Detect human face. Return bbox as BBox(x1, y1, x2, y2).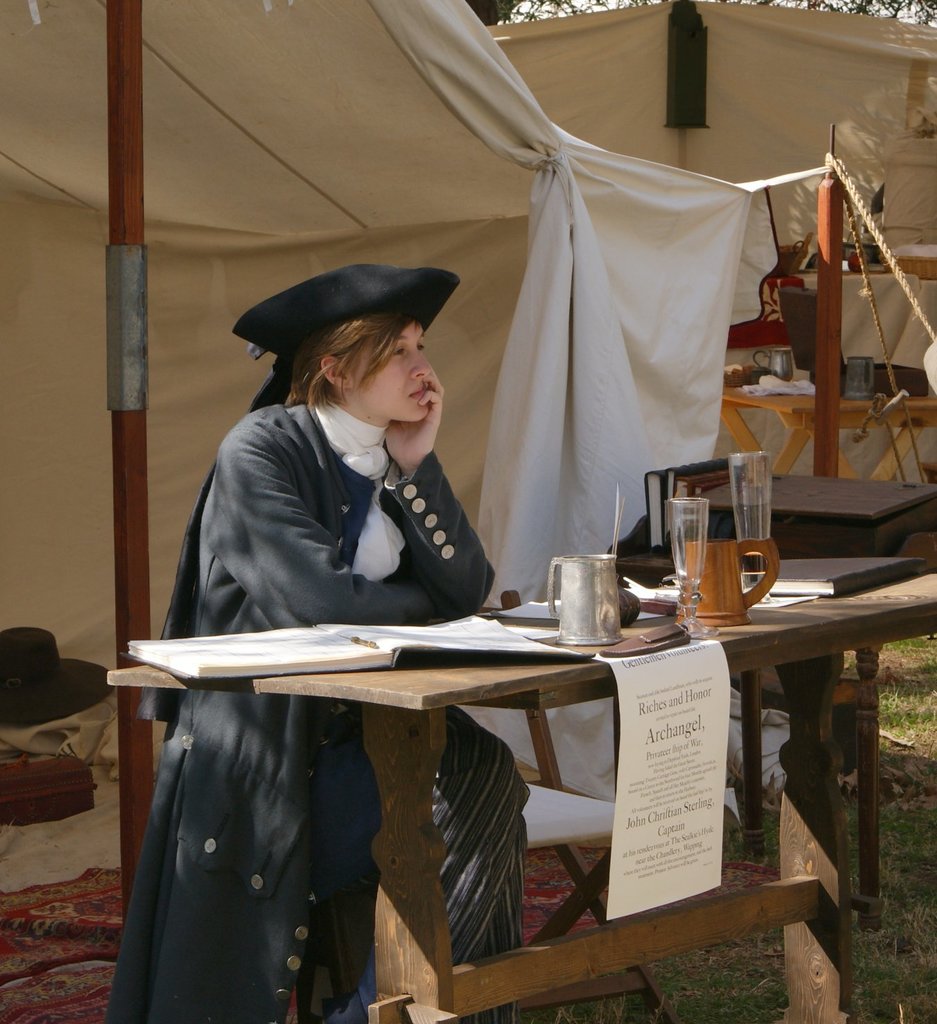
BBox(348, 321, 437, 428).
